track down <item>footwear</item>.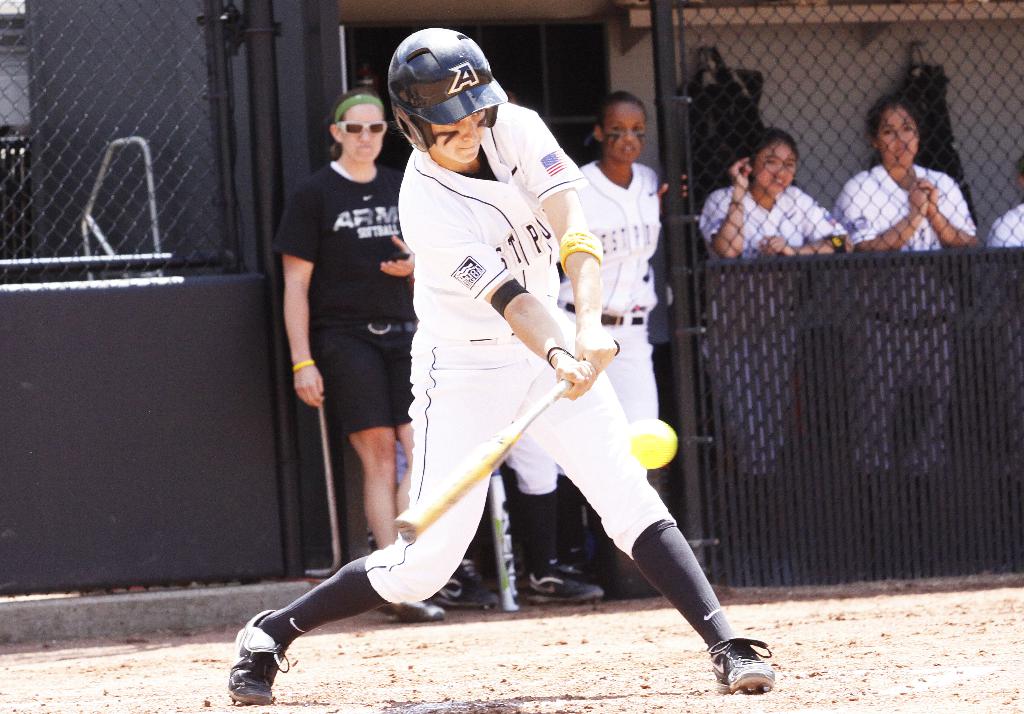
Tracked to 223 606 289 713.
